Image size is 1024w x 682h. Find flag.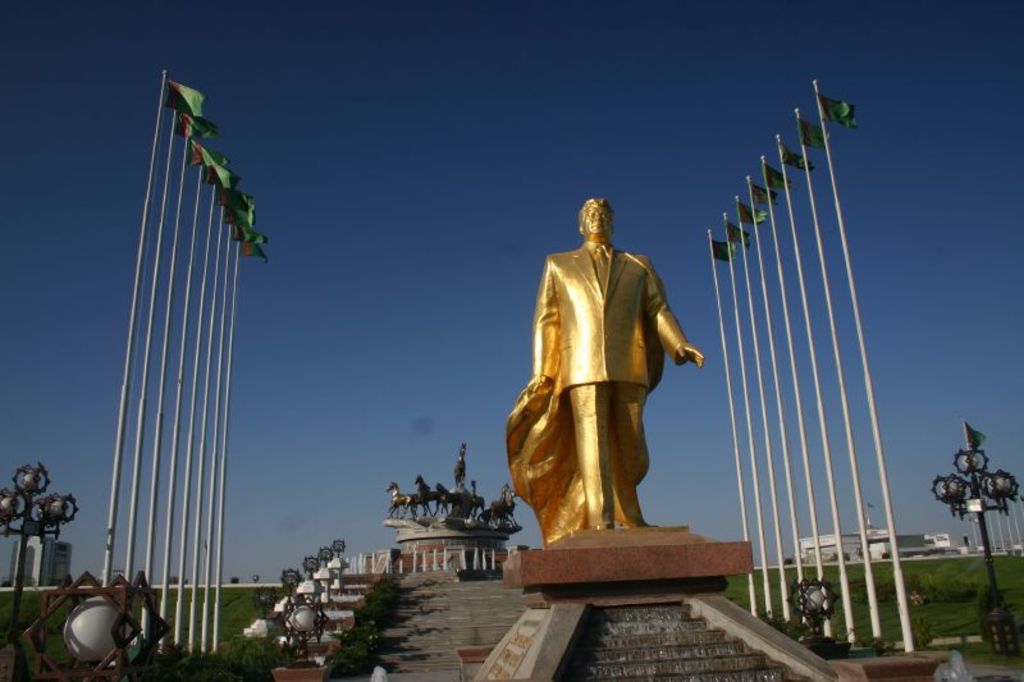
<box>161,81,204,120</box>.
